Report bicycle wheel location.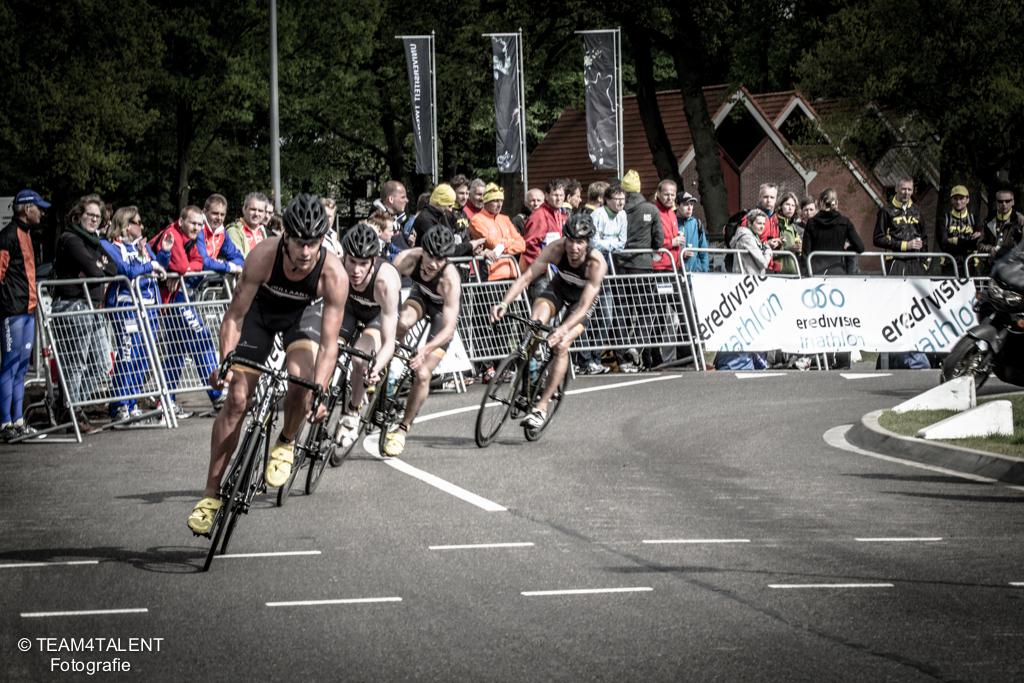
Report: box(520, 360, 551, 436).
